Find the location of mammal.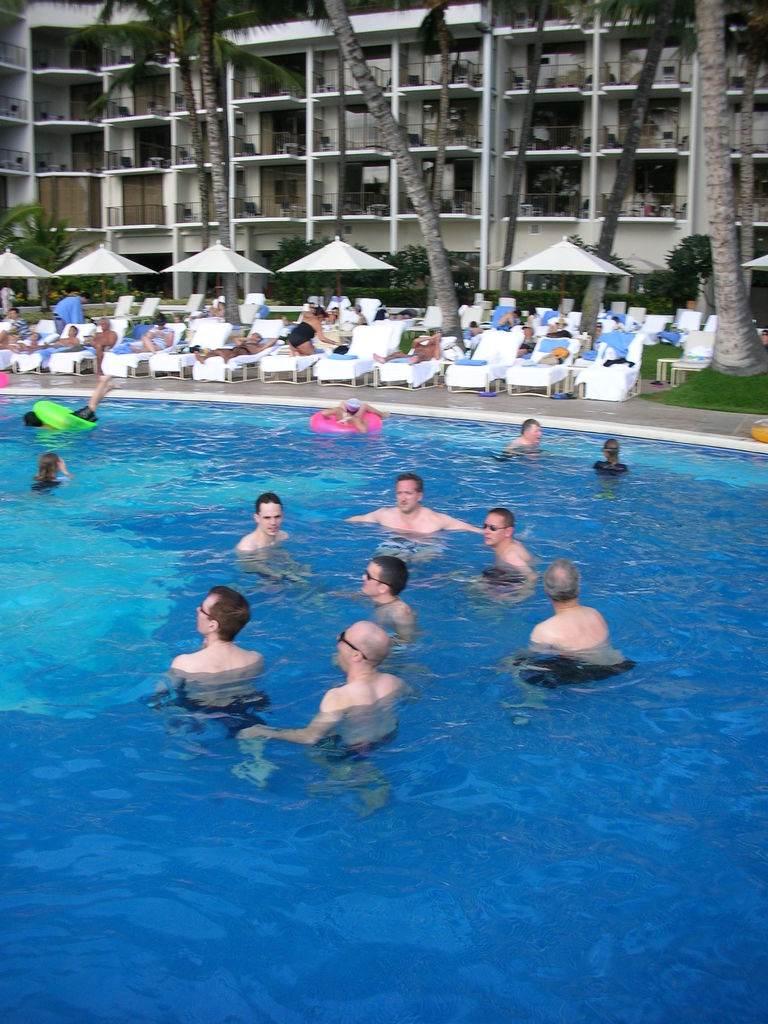
Location: <bbox>280, 308, 340, 363</bbox>.
